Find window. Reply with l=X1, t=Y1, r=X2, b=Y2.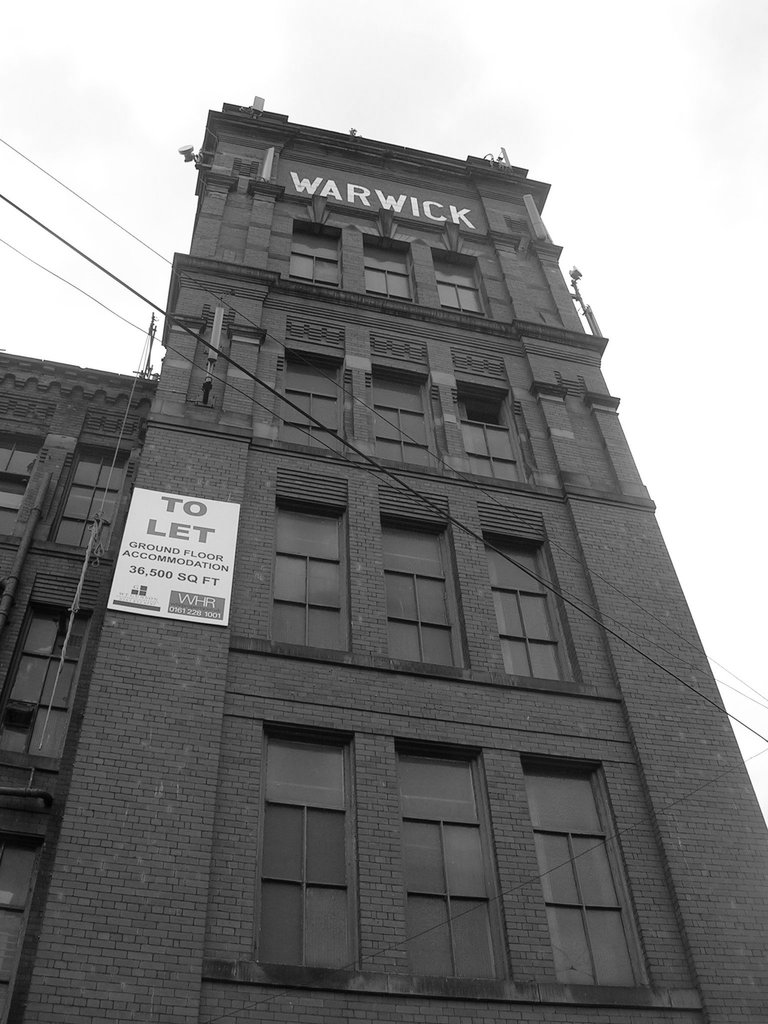
l=45, t=443, r=121, b=555.
